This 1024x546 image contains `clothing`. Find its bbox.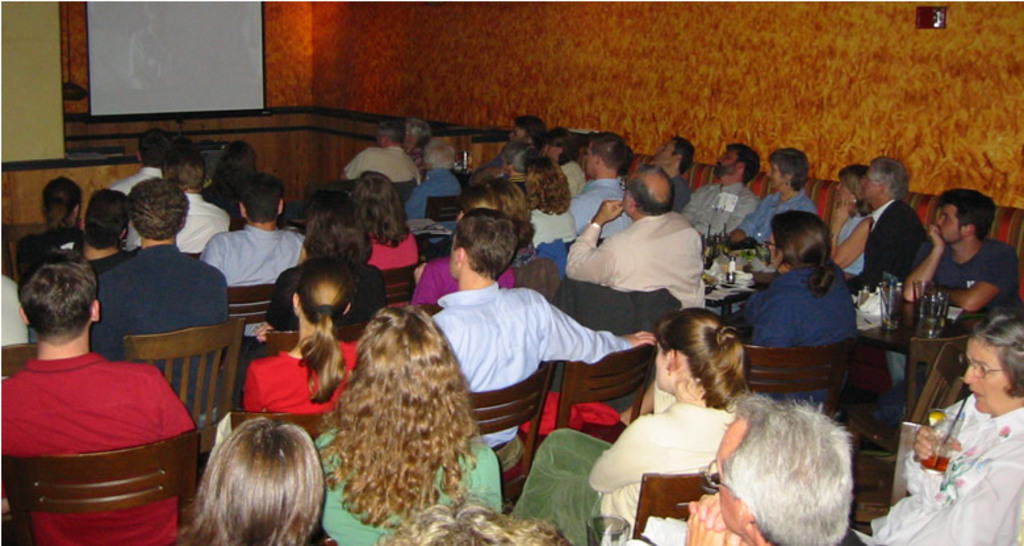
(left=33, top=217, right=83, bottom=257).
